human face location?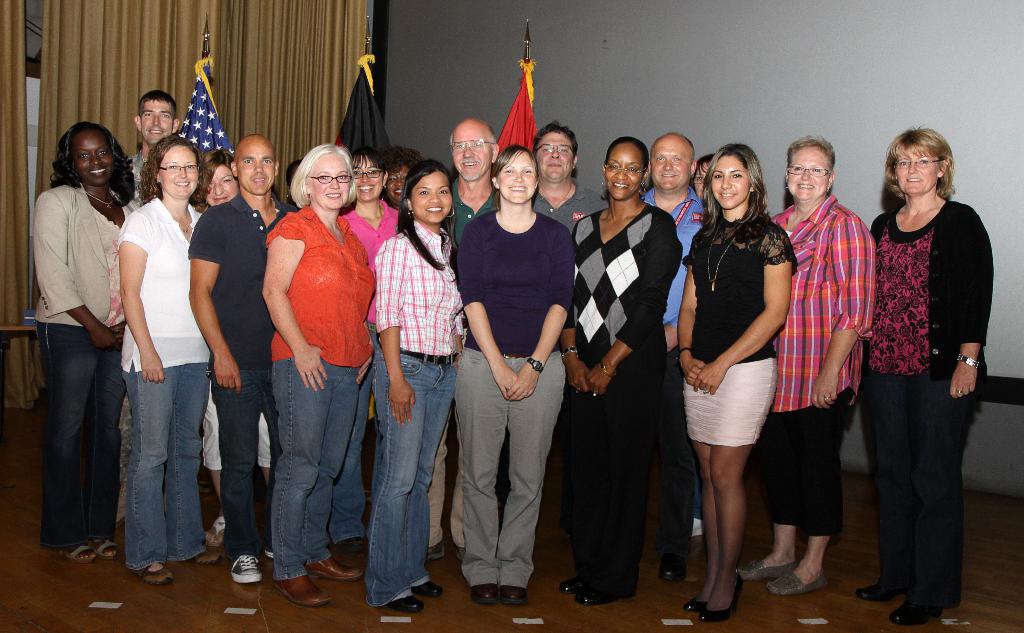
BBox(648, 138, 686, 178)
